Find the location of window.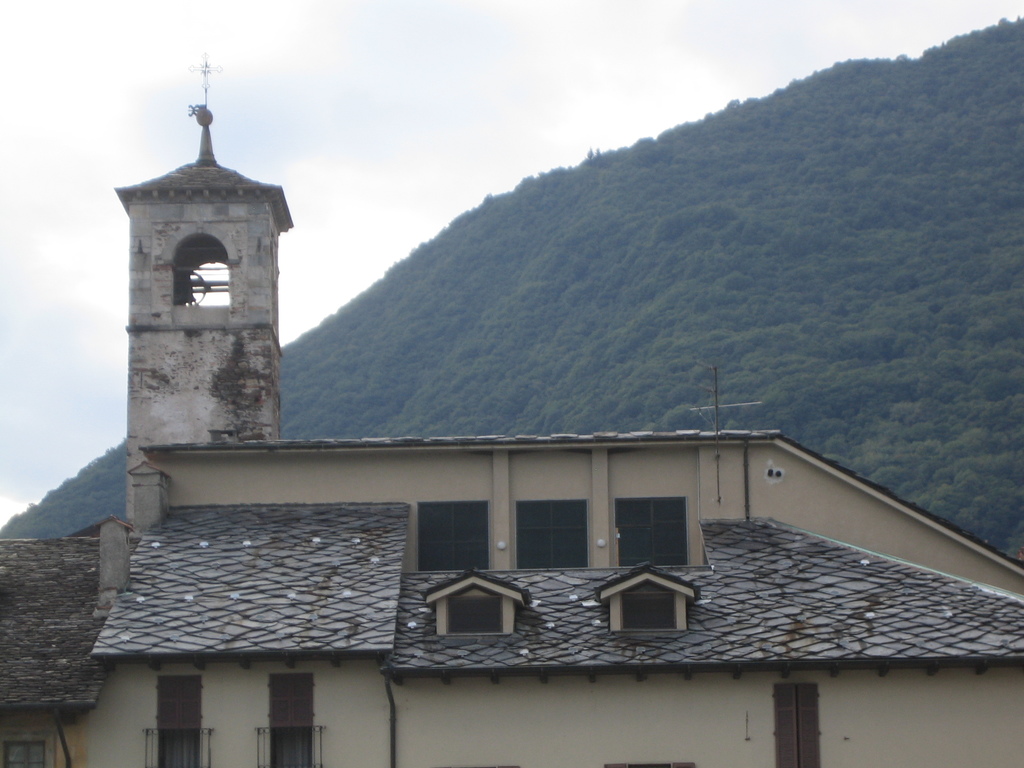
Location: left=616, top=499, right=689, bottom=560.
